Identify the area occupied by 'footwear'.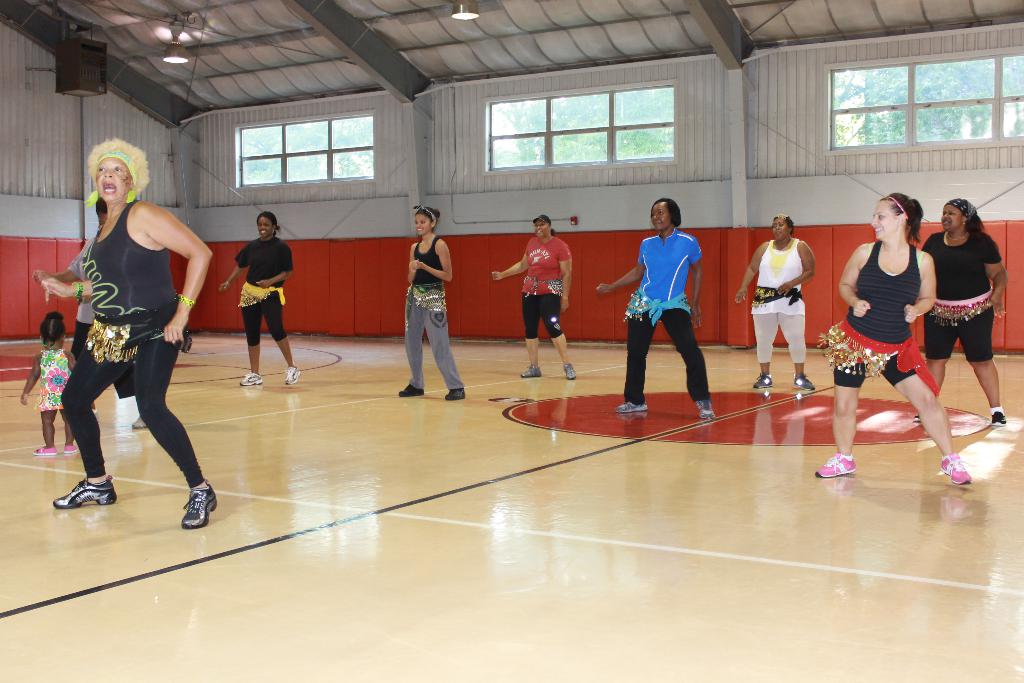
Area: locate(753, 372, 774, 388).
